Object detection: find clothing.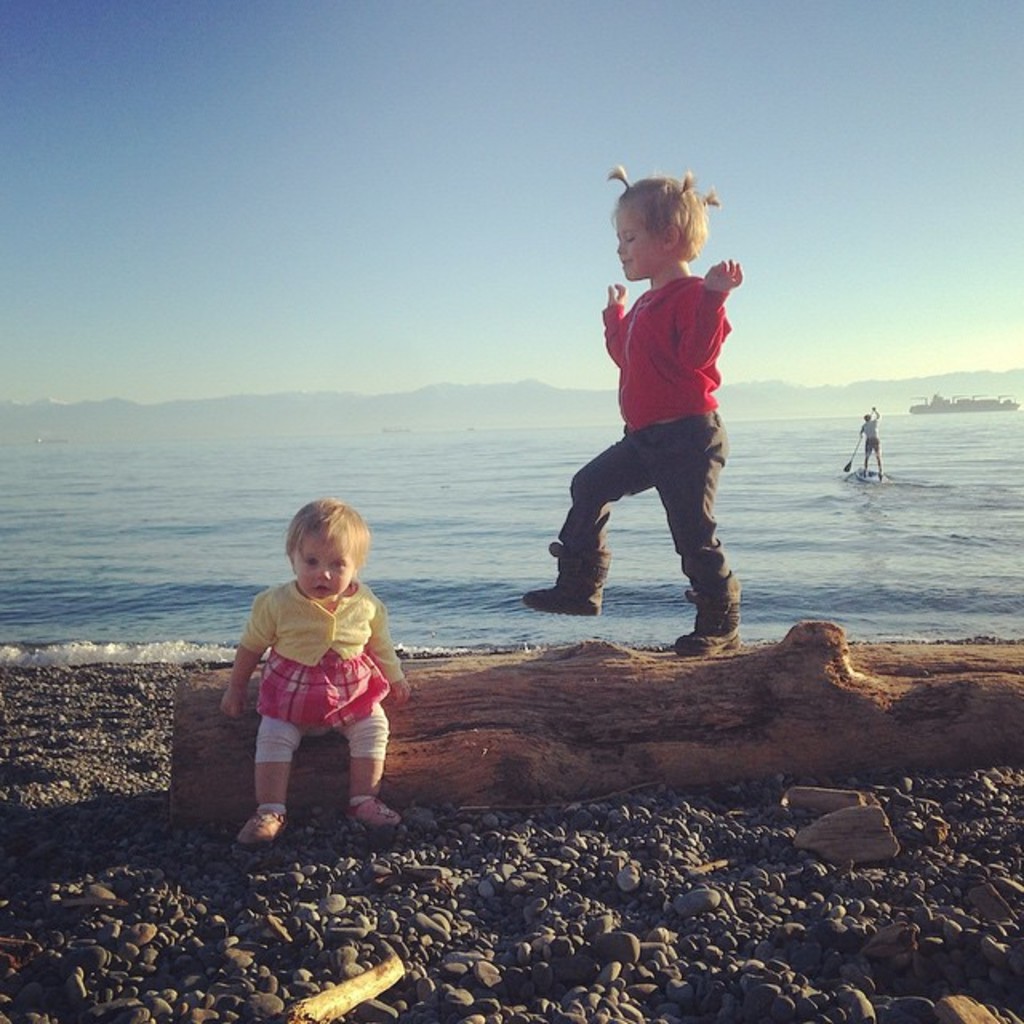
l=563, t=213, r=754, b=630.
